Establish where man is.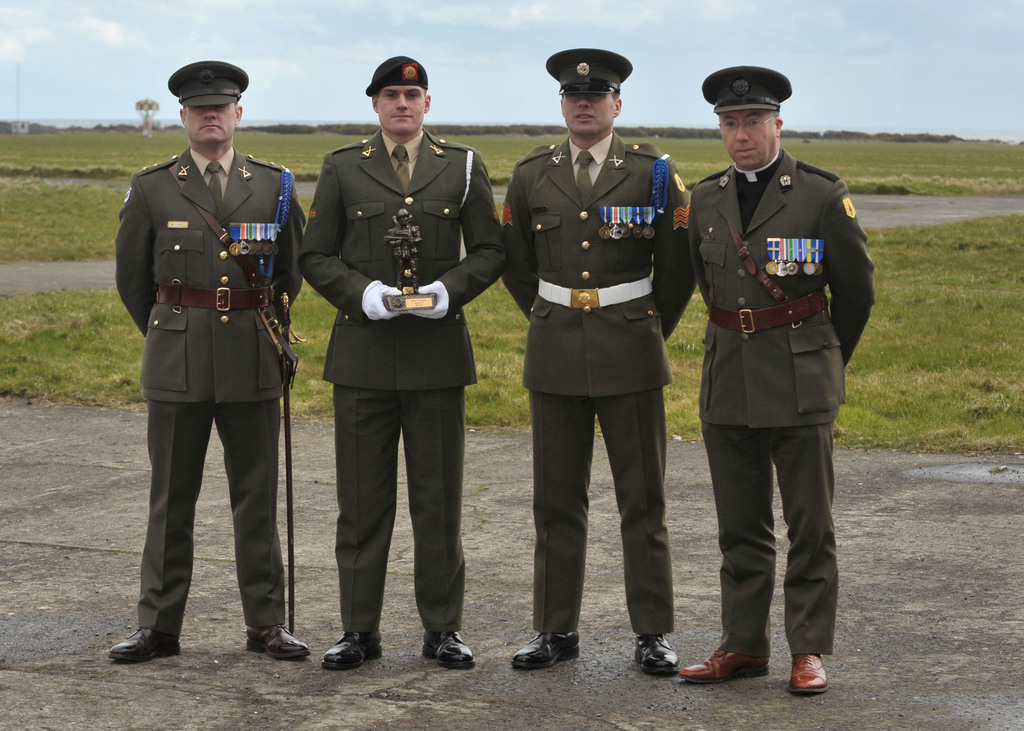
Established at crop(678, 64, 876, 696).
